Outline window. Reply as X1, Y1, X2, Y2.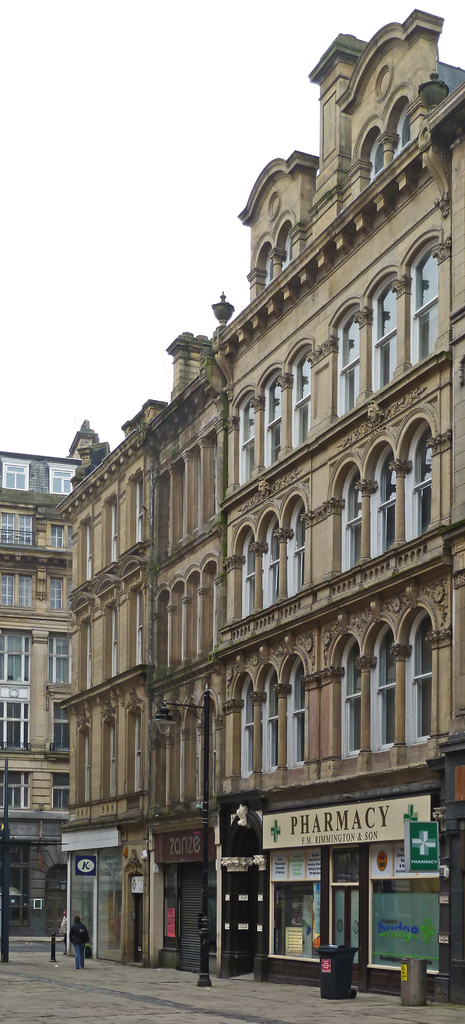
46, 464, 74, 492.
